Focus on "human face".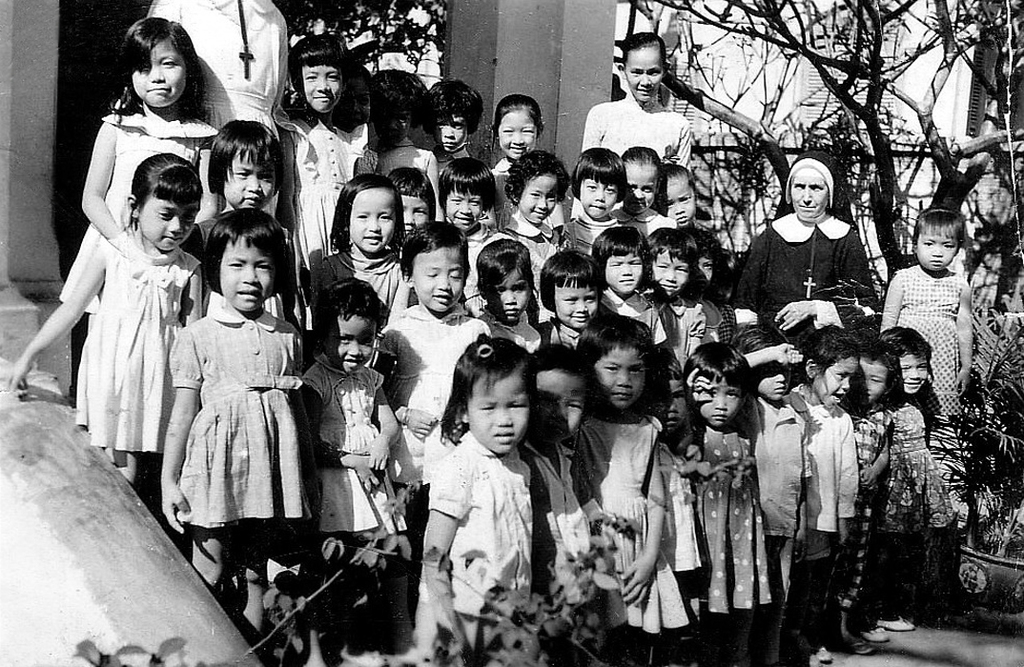
Focused at 554,272,595,328.
